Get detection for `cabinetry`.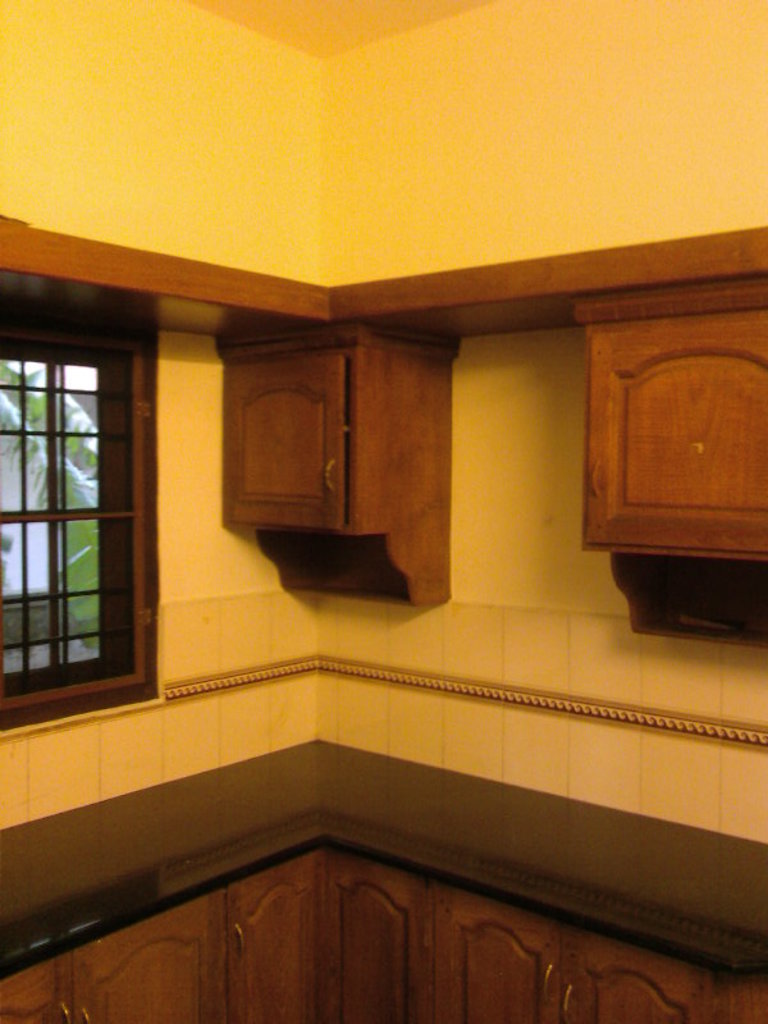
Detection: {"x1": 210, "y1": 303, "x2": 457, "y2": 617}.
